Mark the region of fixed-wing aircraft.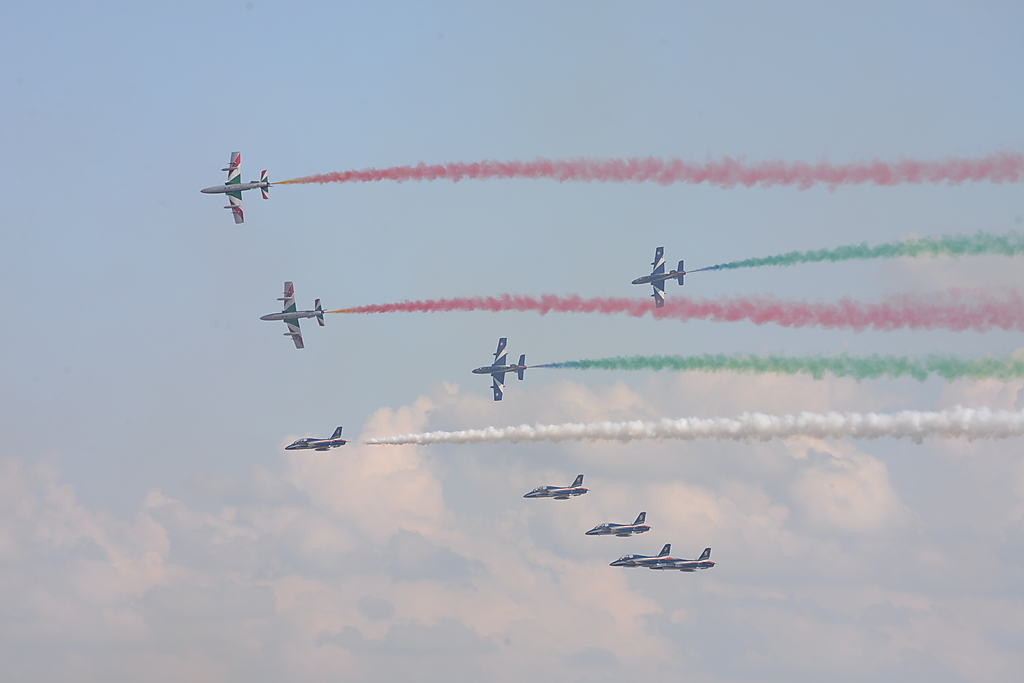
Region: box(631, 247, 694, 310).
